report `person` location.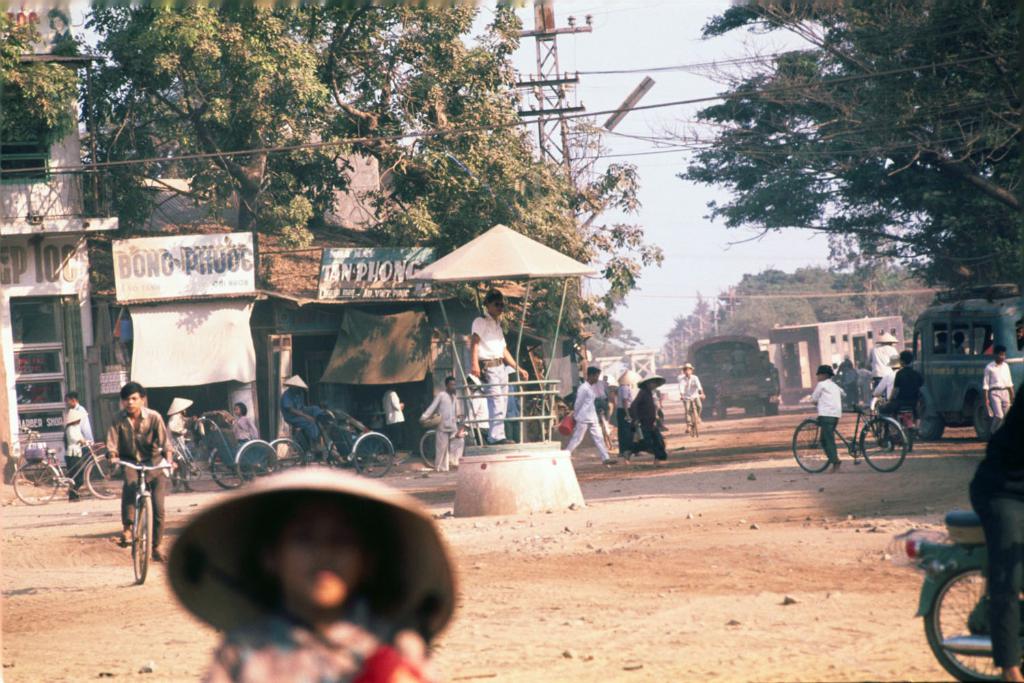
Report: 678 361 708 431.
